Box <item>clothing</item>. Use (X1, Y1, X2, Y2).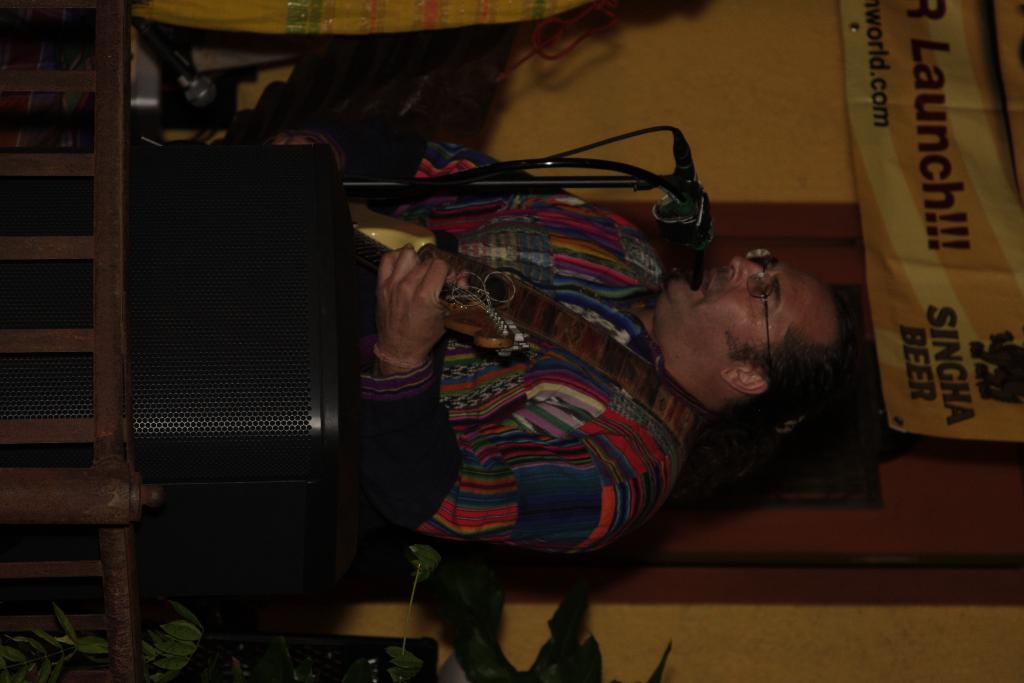
(350, 168, 724, 615).
